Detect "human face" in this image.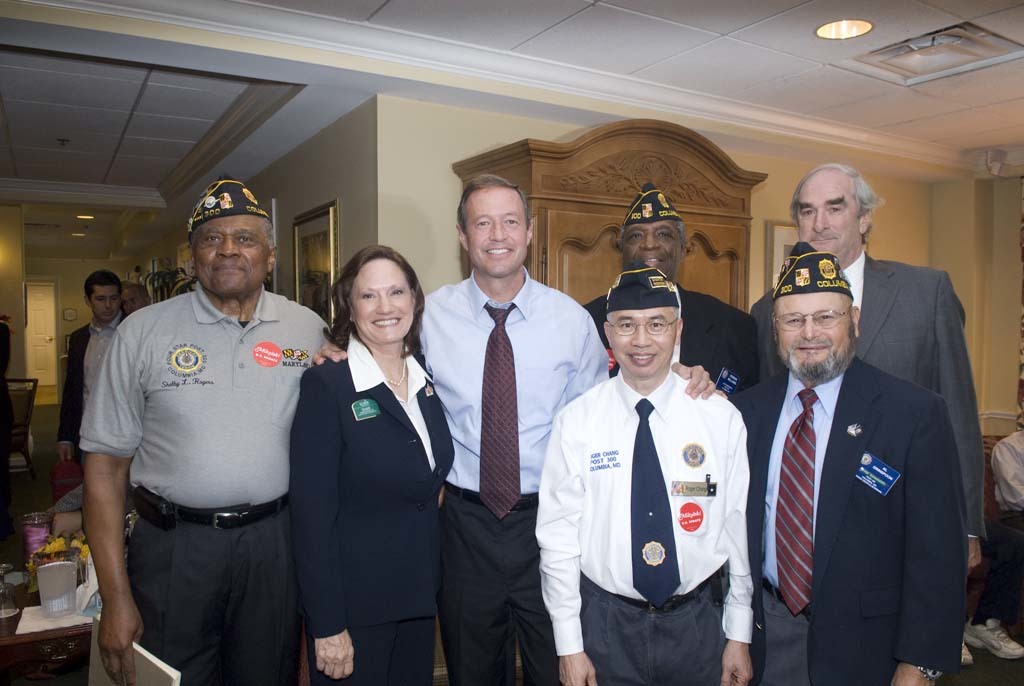
Detection: left=799, top=183, right=860, bottom=253.
